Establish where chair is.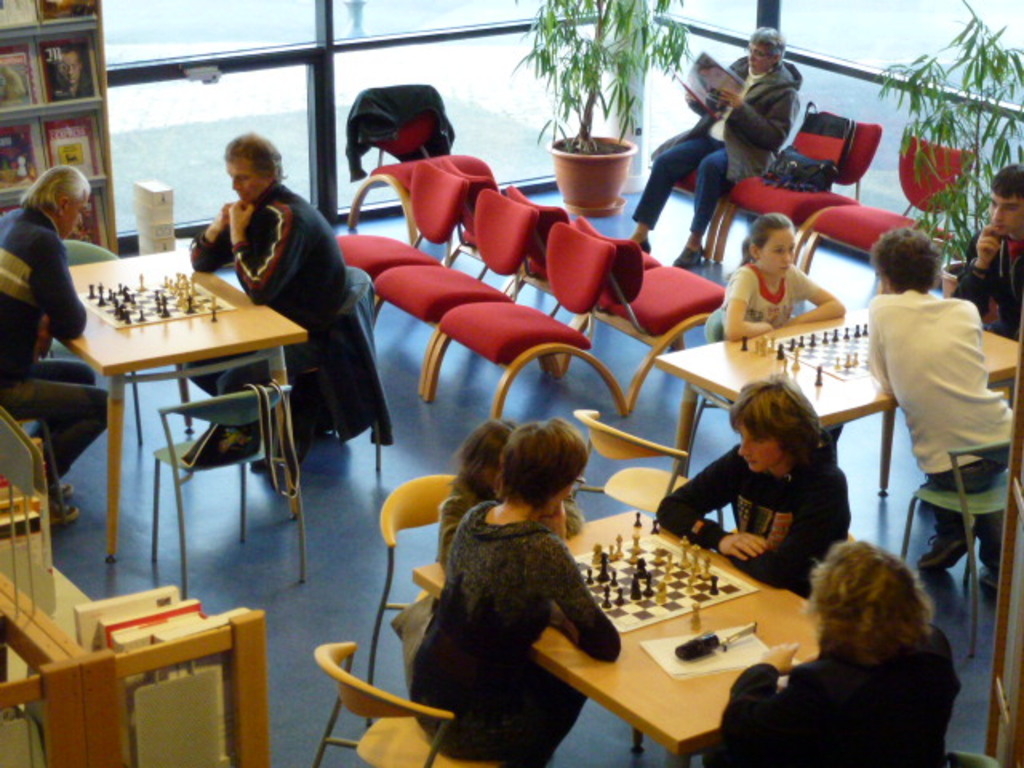
Established at [left=942, top=746, right=1002, bottom=766].
